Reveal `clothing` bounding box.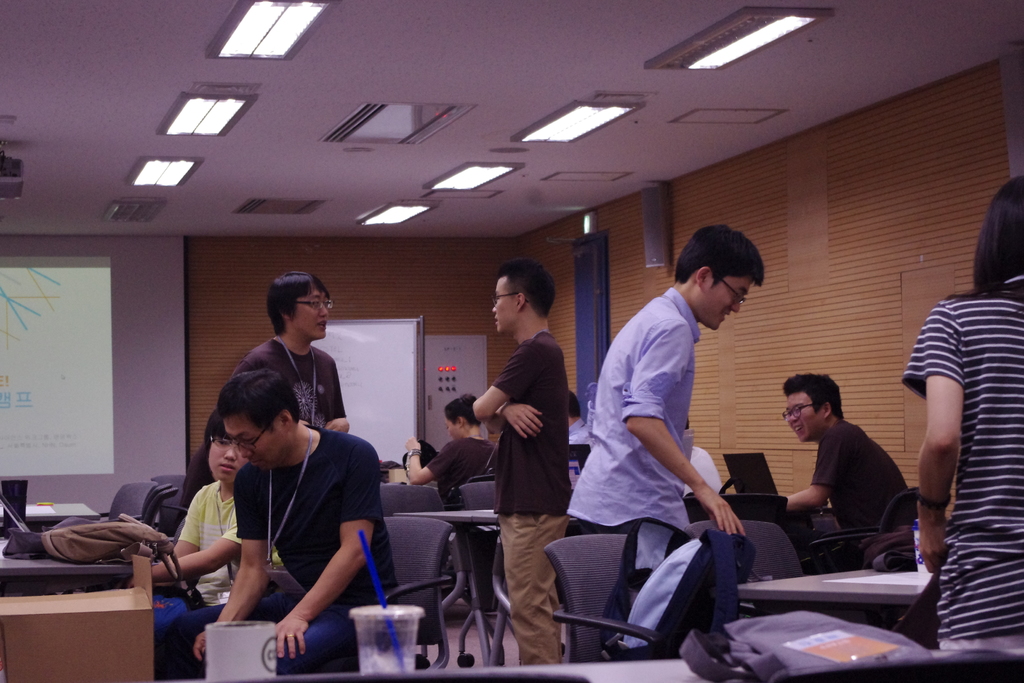
Revealed: <region>230, 340, 347, 429</region>.
